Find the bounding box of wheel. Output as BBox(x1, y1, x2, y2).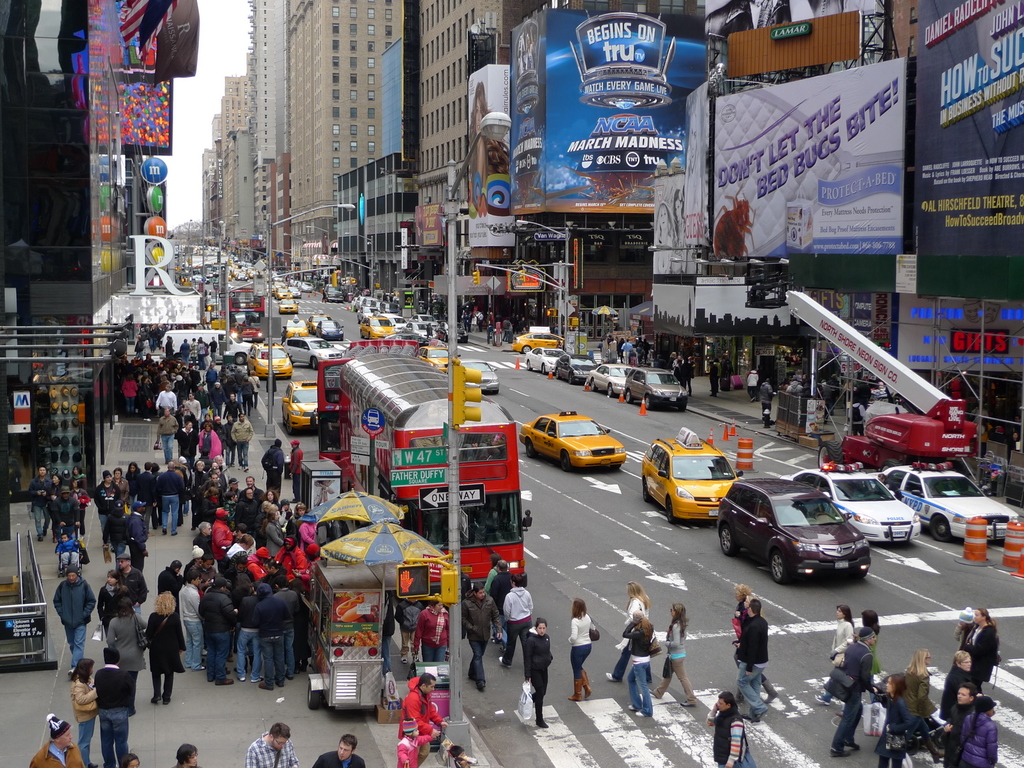
BBox(643, 397, 650, 410).
